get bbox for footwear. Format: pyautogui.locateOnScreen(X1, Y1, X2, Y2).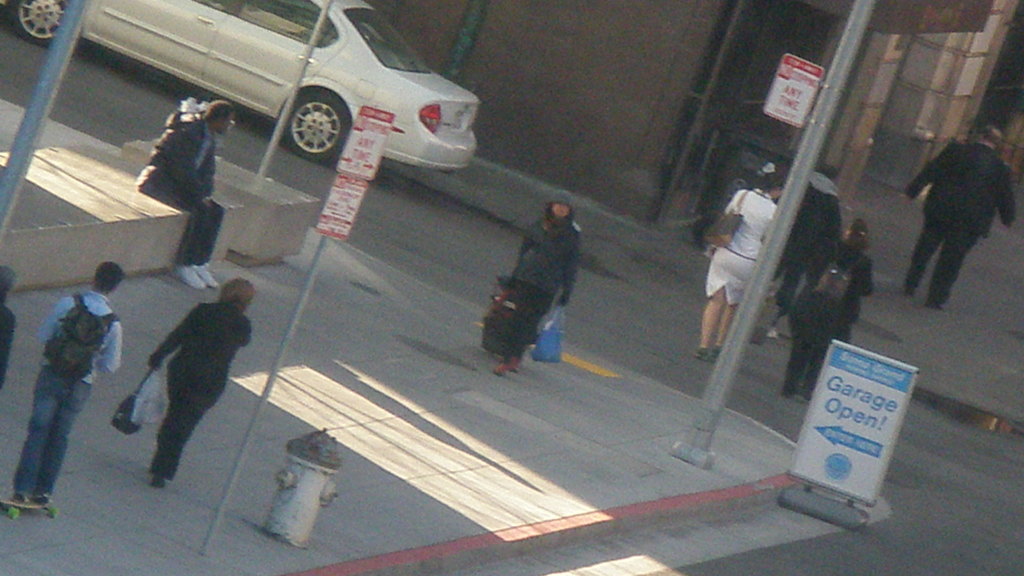
pyautogui.locateOnScreen(792, 390, 803, 401).
